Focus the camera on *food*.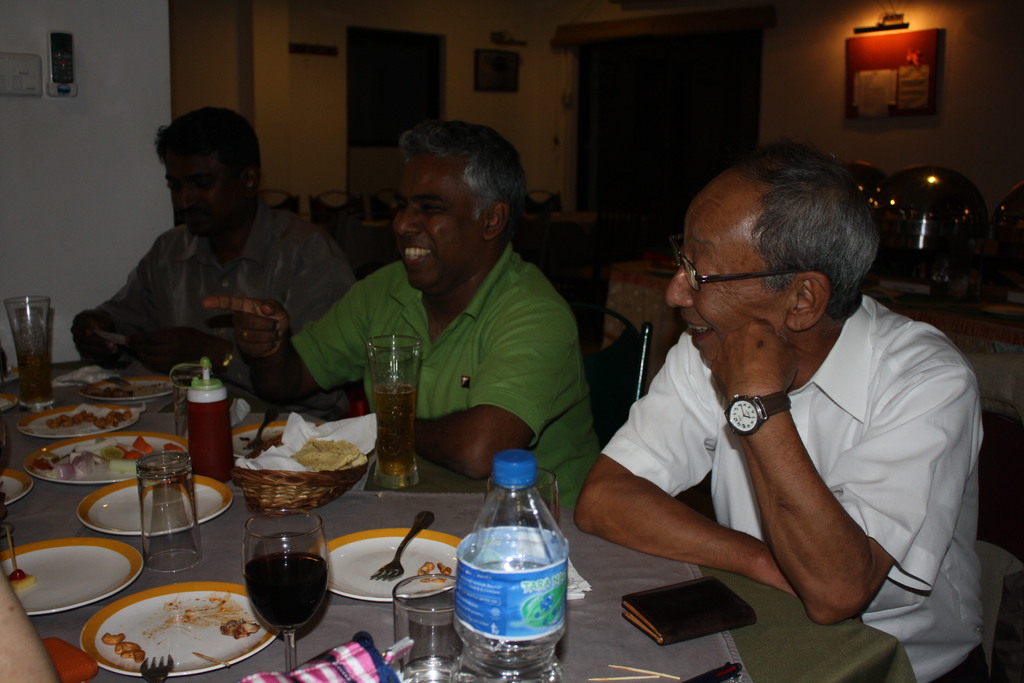
Focus region: BBox(412, 557, 455, 587).
